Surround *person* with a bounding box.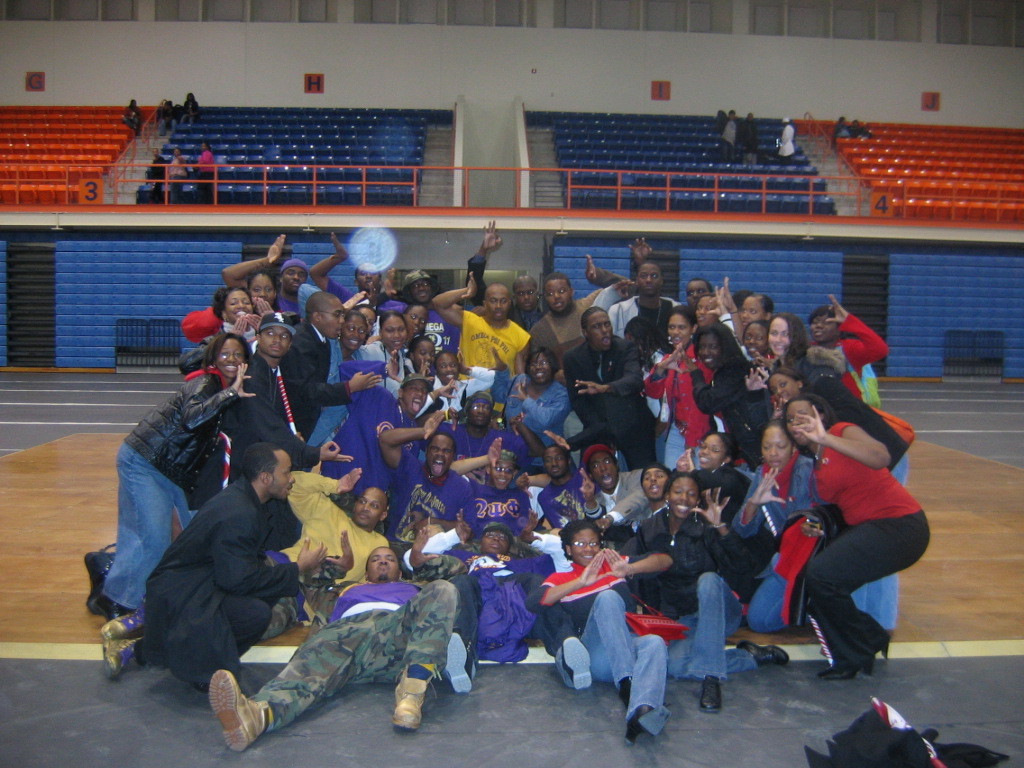
x1=388, y1=408, x2=491, y2=540.
